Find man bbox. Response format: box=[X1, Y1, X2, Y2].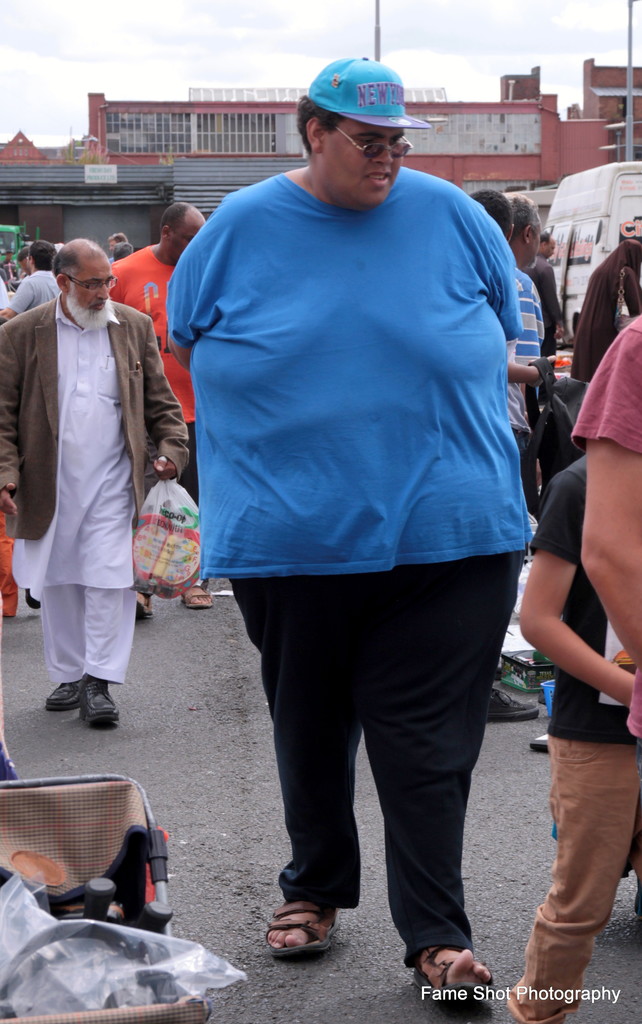
box=[107, 205, 212, 609].
